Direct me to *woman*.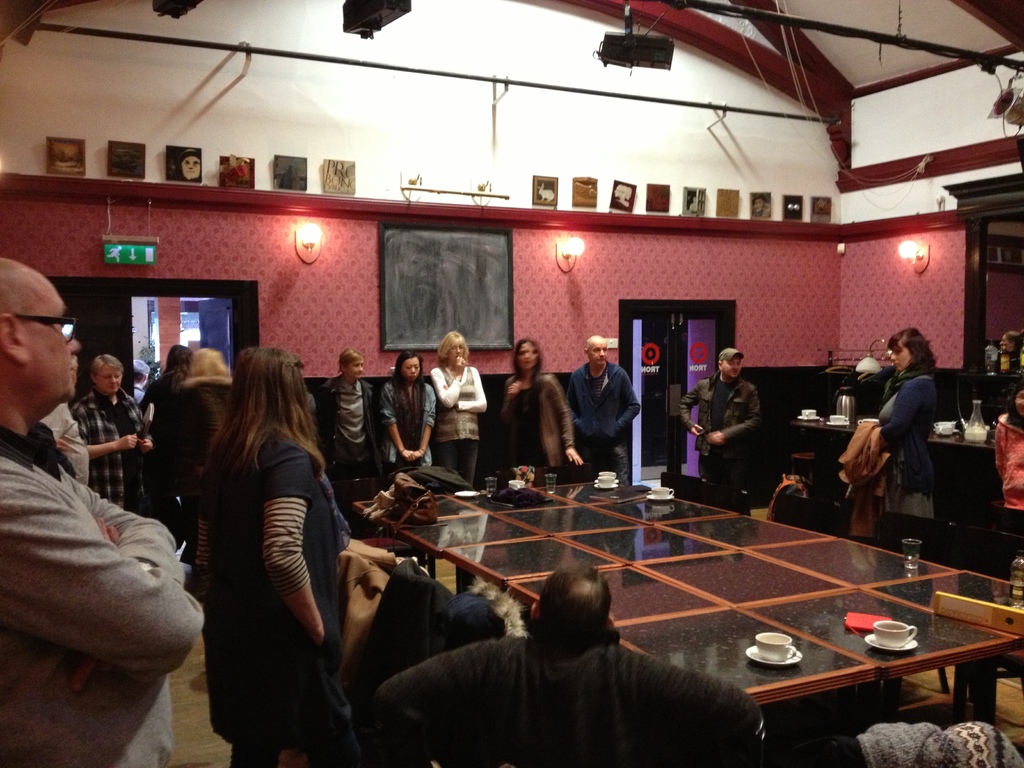
Direction: [x1=174, y1=320, x2=359, y2=756].
